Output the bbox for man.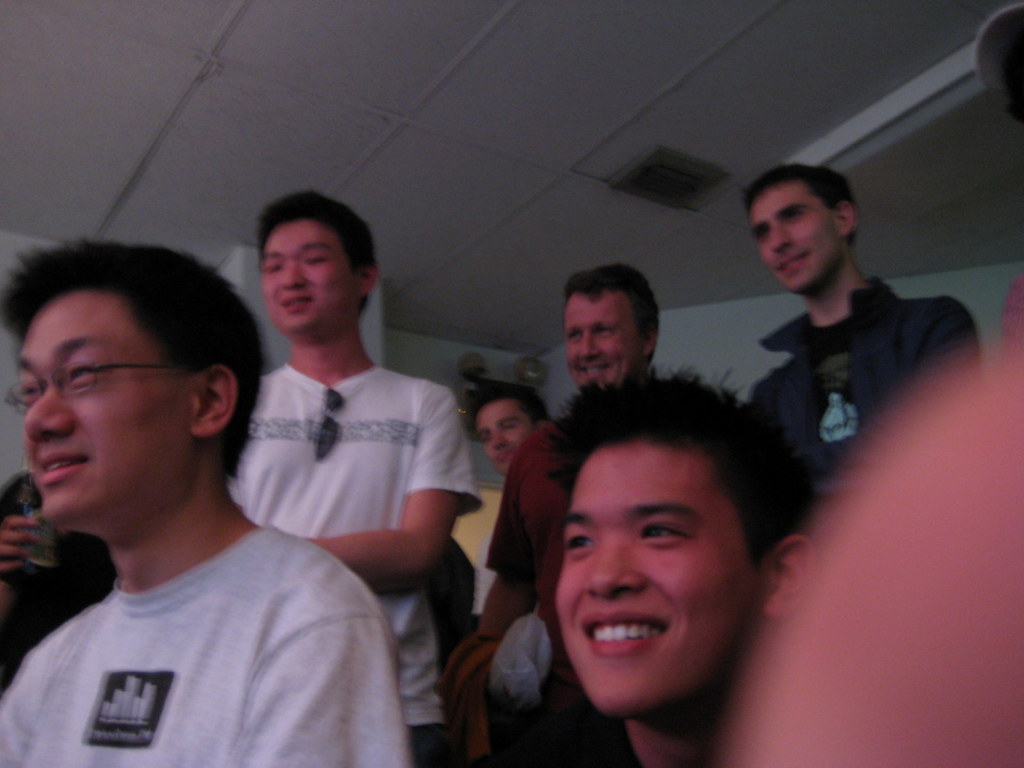
444:261:659:767.
